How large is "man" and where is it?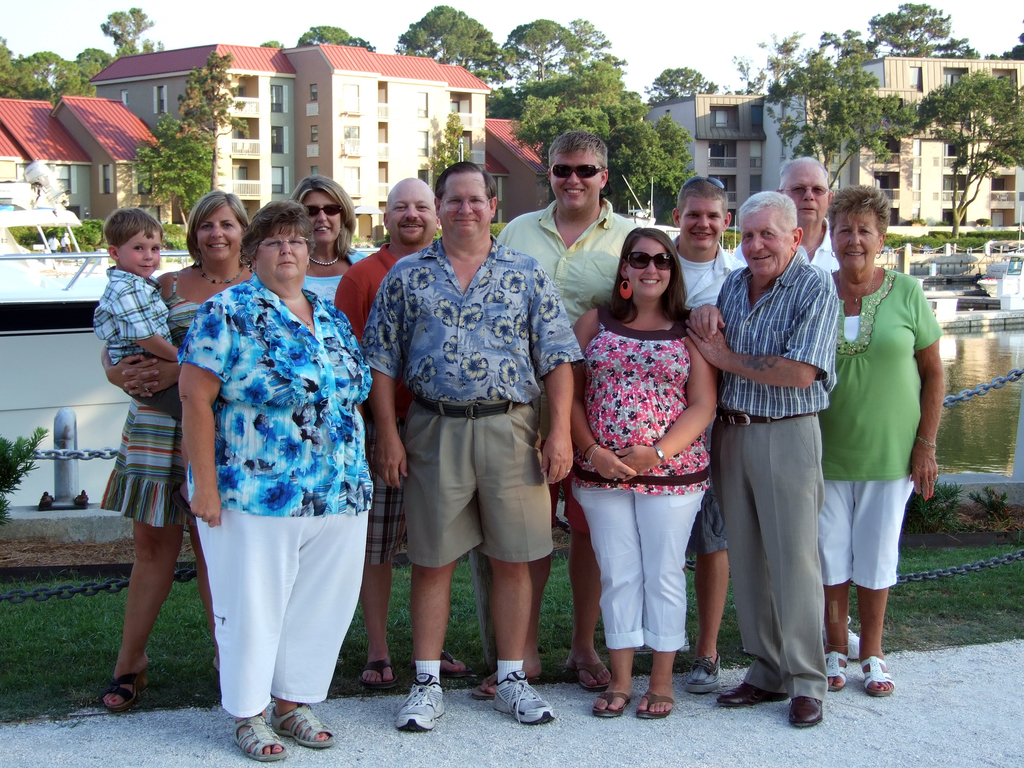
Bounding box: 676 178 748 696.
